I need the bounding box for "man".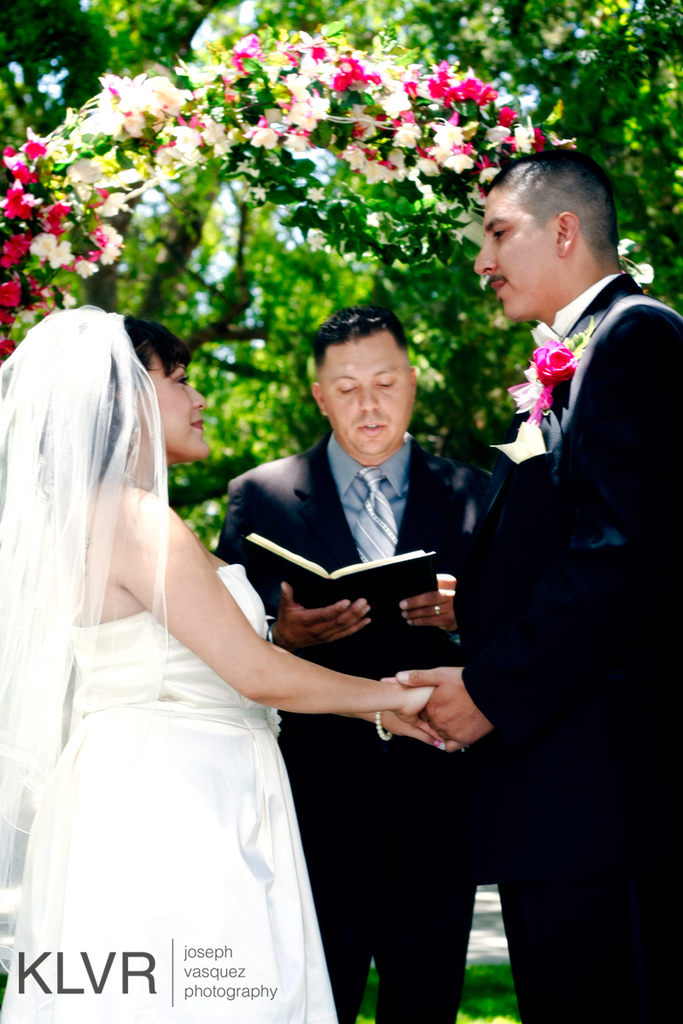
Here it is: BBox(444, 131, 667, 968).
